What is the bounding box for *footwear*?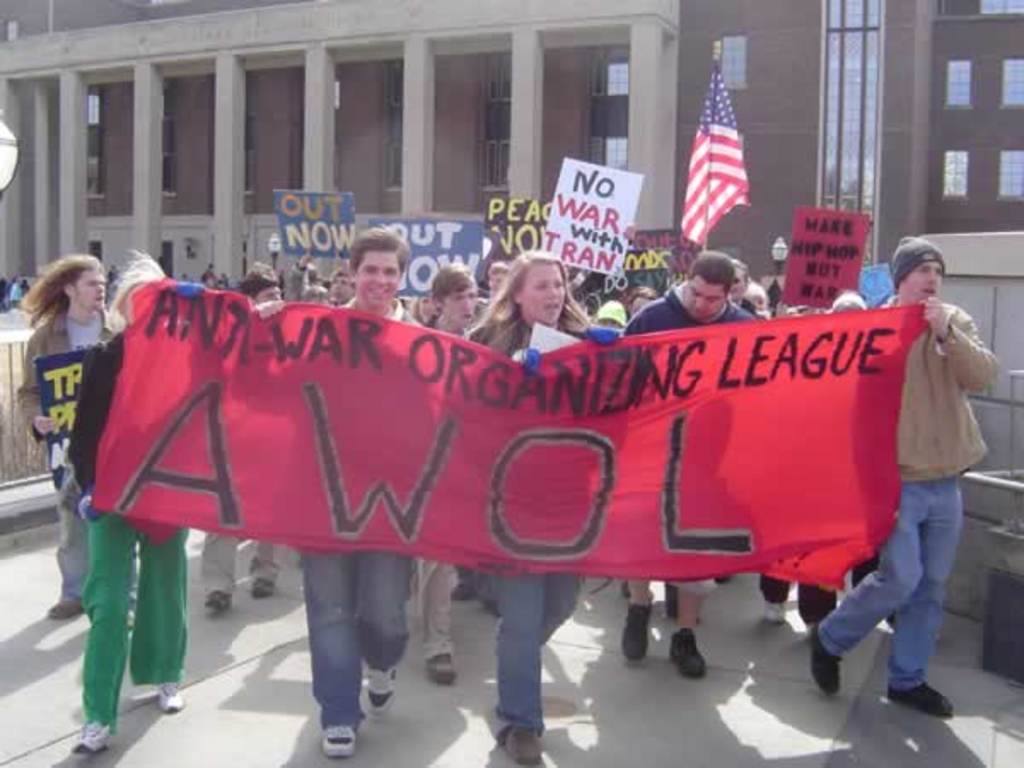
[761, 597, 787, 618].
